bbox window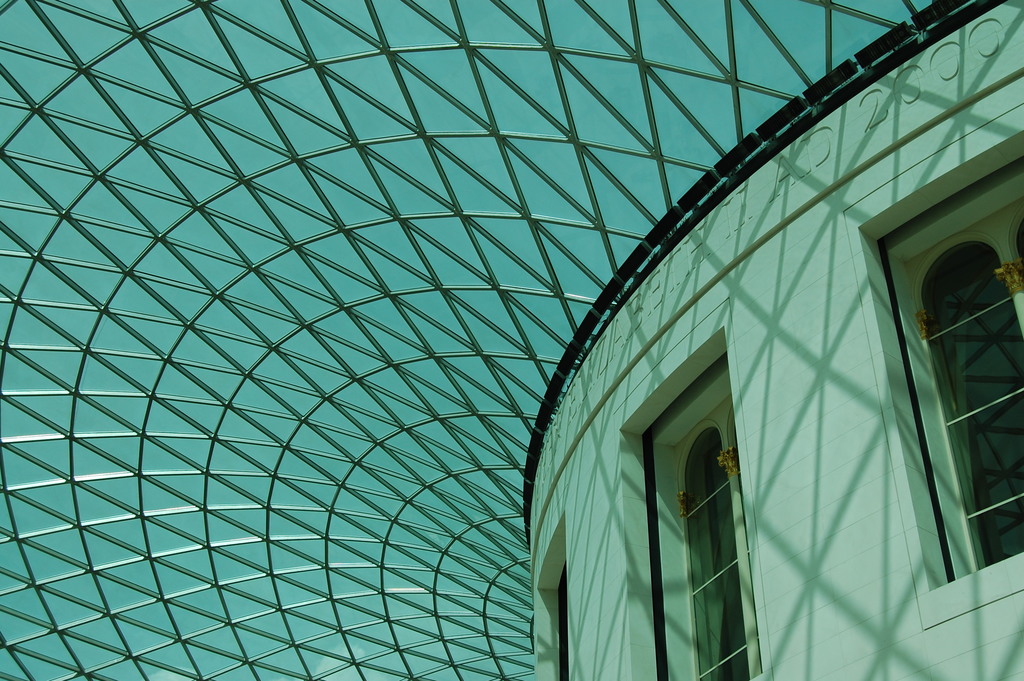
[615,352,768,680]
